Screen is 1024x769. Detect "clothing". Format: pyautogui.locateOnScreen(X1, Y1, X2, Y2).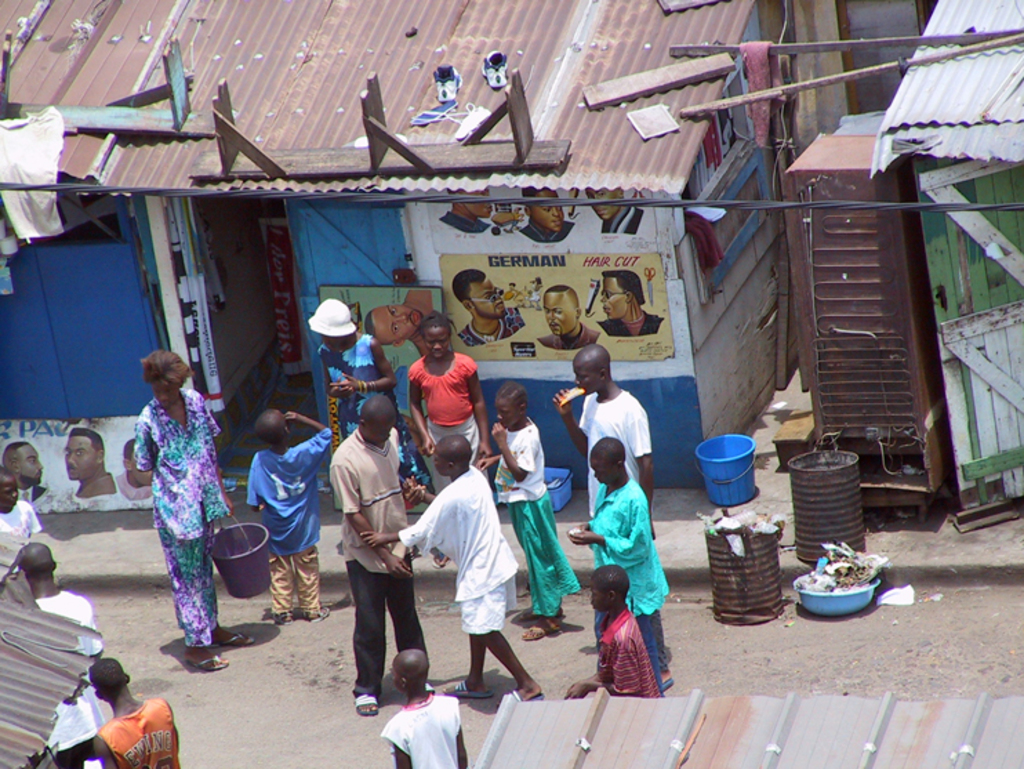
pyautogui.locateOnScreen(131, 363, 224, 650).
